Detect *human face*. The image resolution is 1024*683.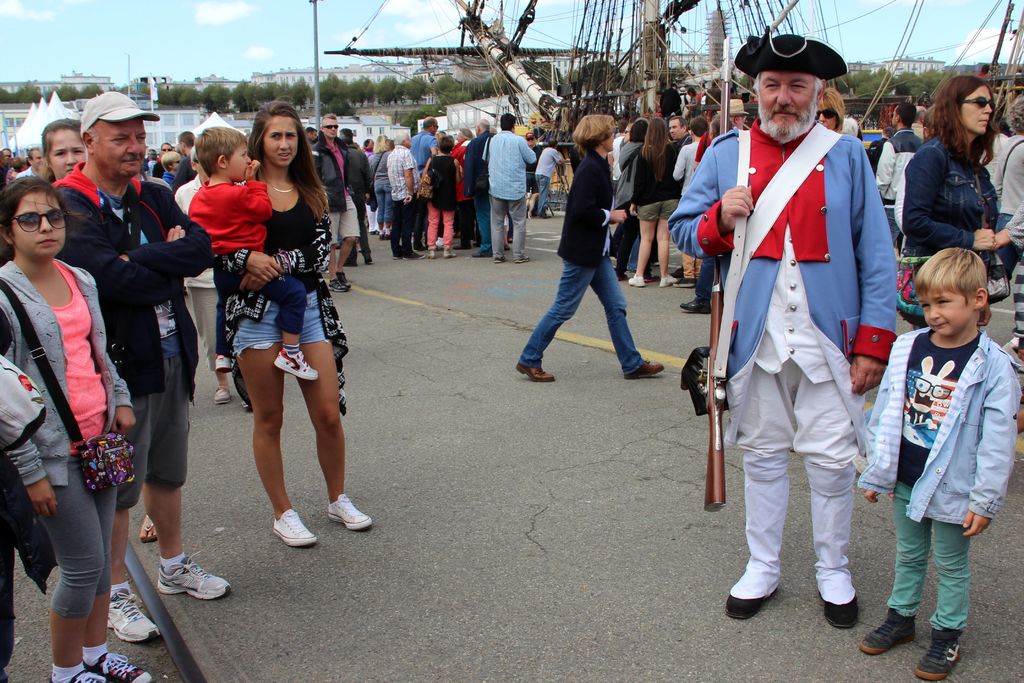
select_region(920, 290, 973, 339).
